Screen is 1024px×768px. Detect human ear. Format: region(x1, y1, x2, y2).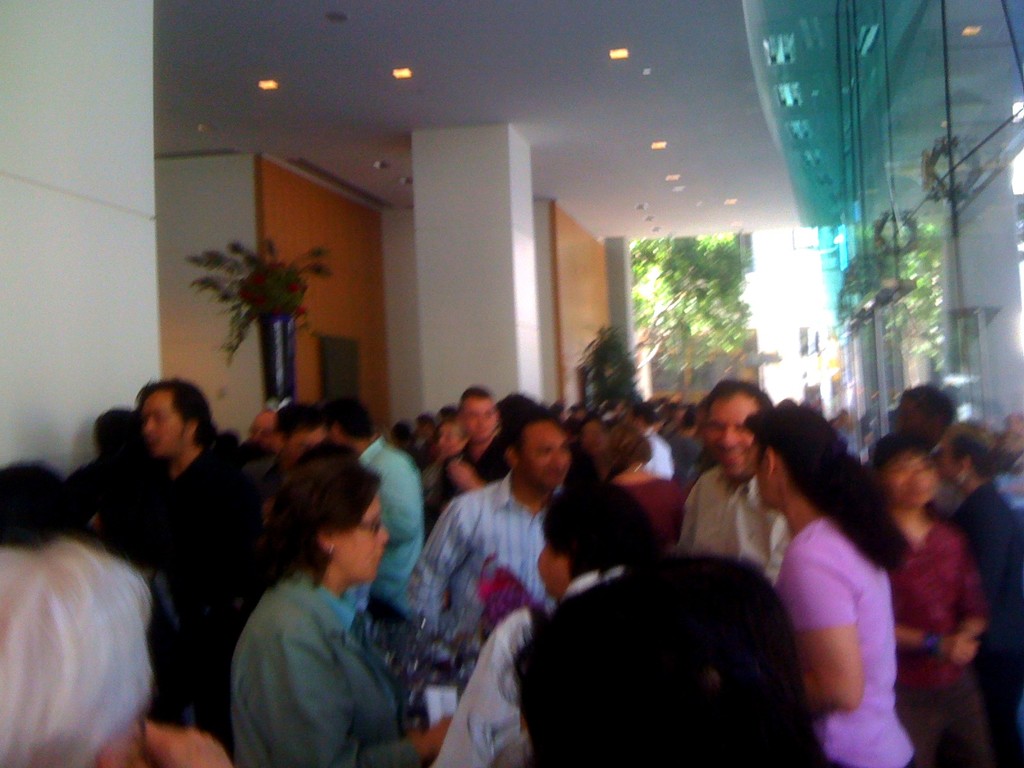
region(767, 451, 778, 475).
